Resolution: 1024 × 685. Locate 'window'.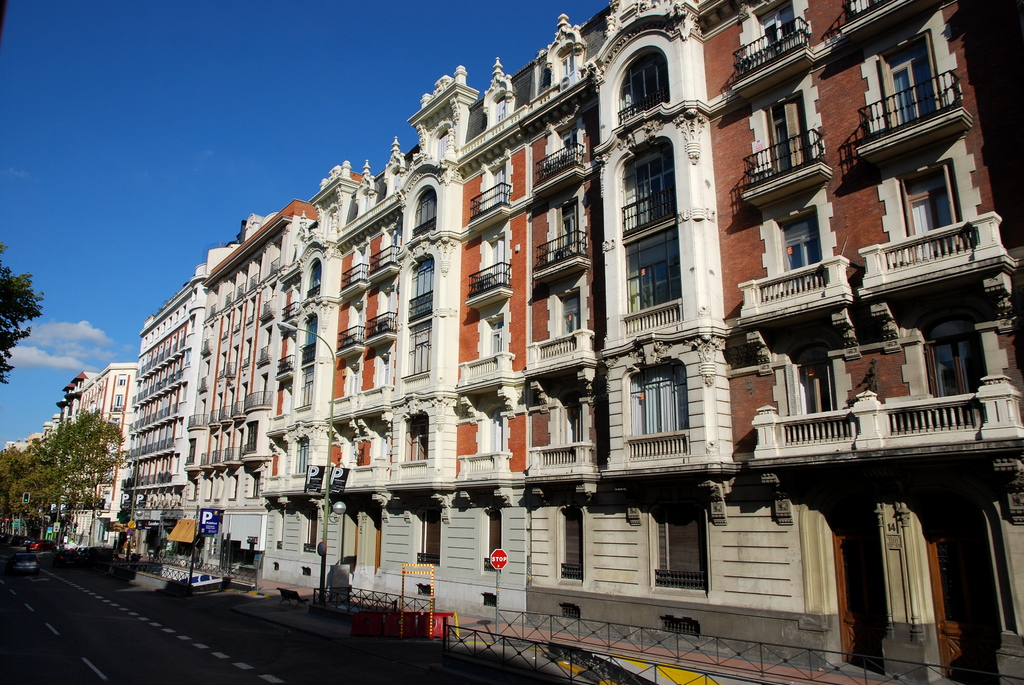
x1=413, y1=187, x2=436, y2=240.
